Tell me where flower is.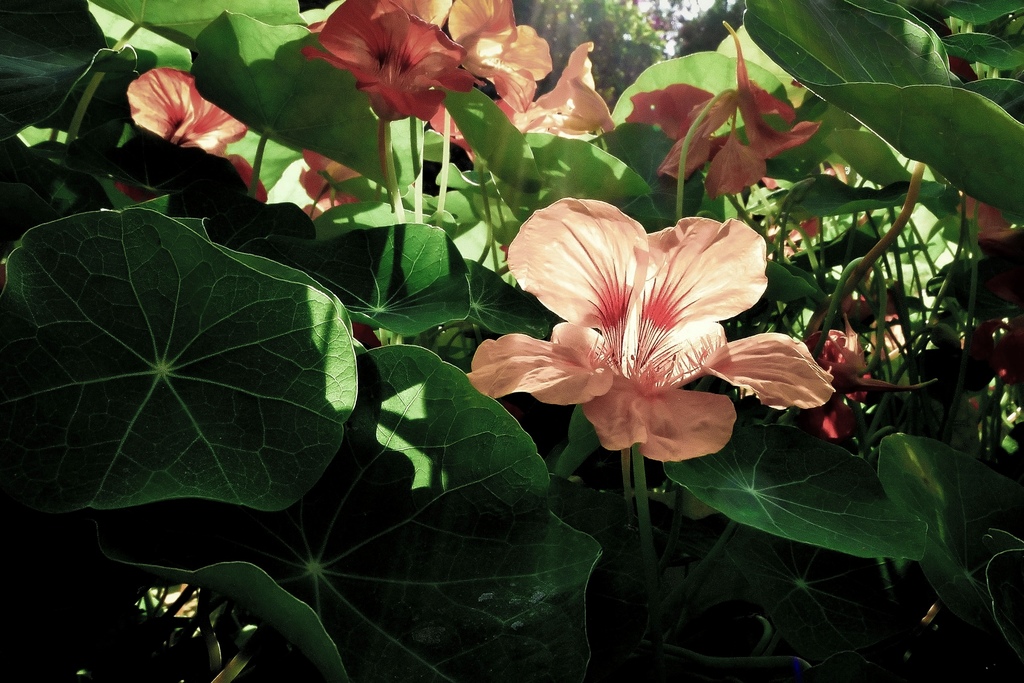
flower is at 301,0,465,140.
